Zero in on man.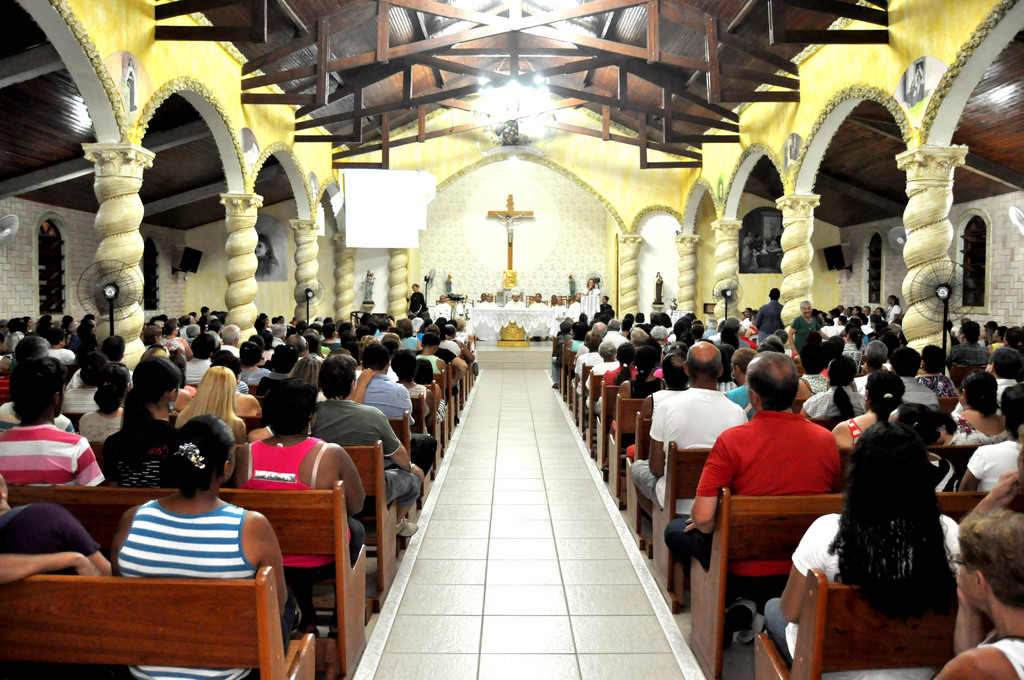
Zeroed in: <box>353,337,434,469</box>.
